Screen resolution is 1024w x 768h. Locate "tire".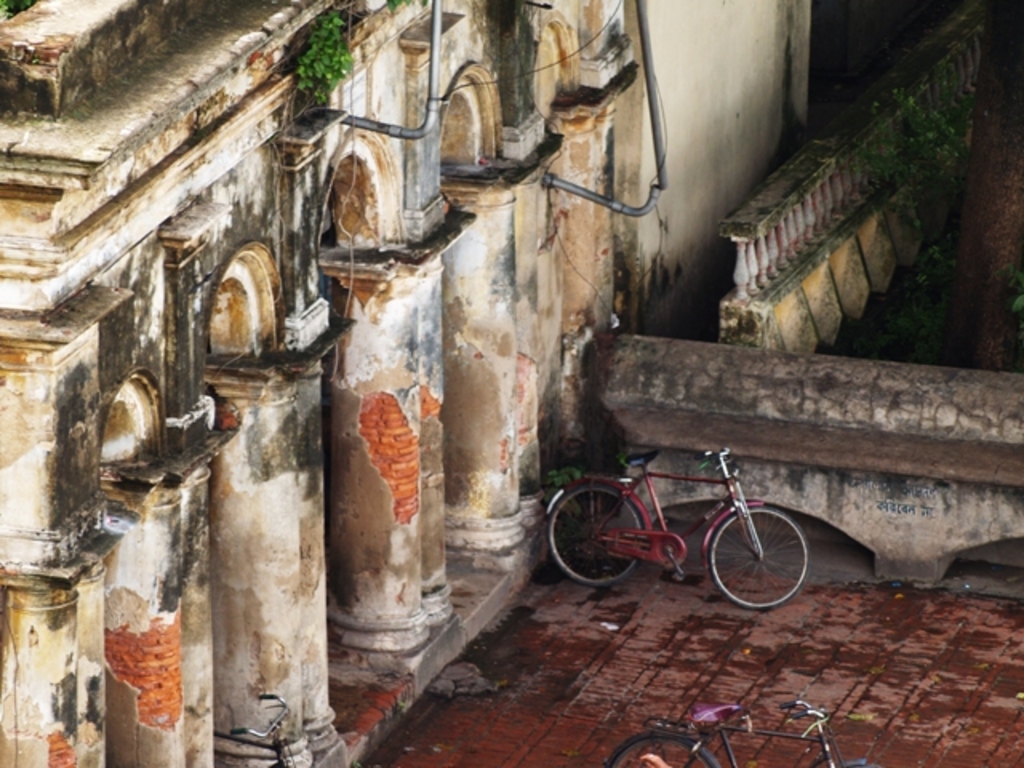
{"left": 714, "top": 502, "right": 803, "bottom": 610}.
